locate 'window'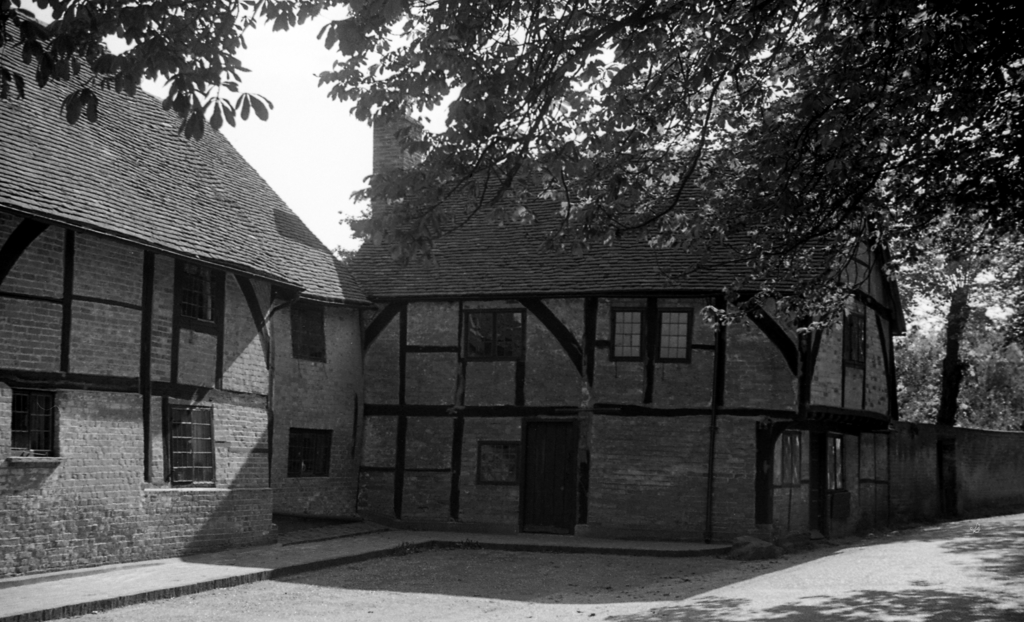
{"x1": 132, "y1": 379, "x2": 208, "y2": 489}
